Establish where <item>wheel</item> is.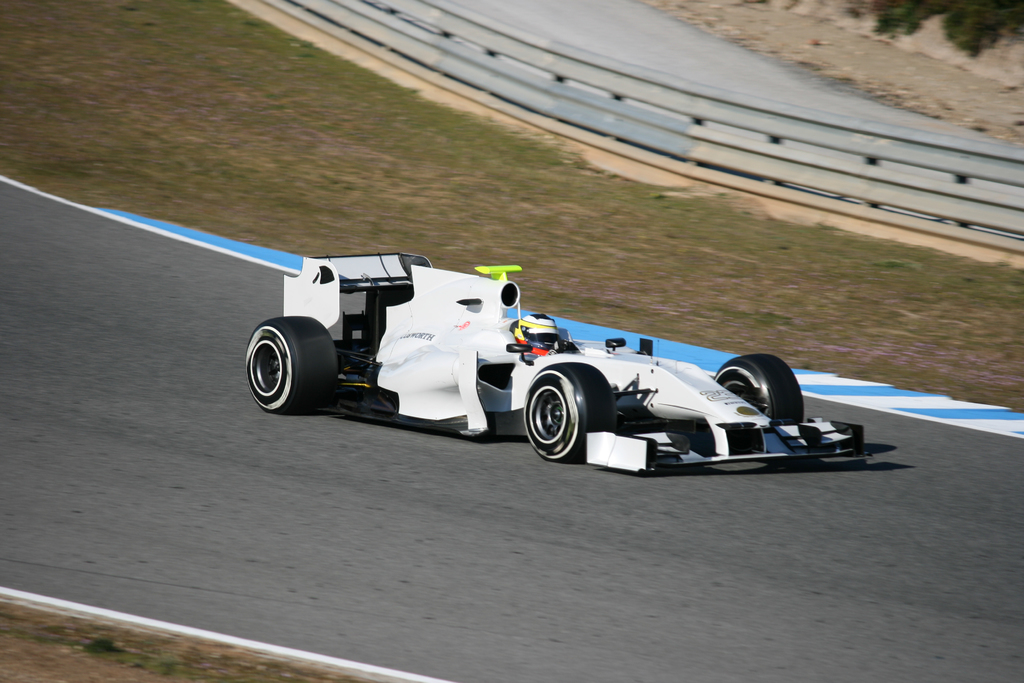
Established at (left=714, top=354, right=804, bottom=421).
